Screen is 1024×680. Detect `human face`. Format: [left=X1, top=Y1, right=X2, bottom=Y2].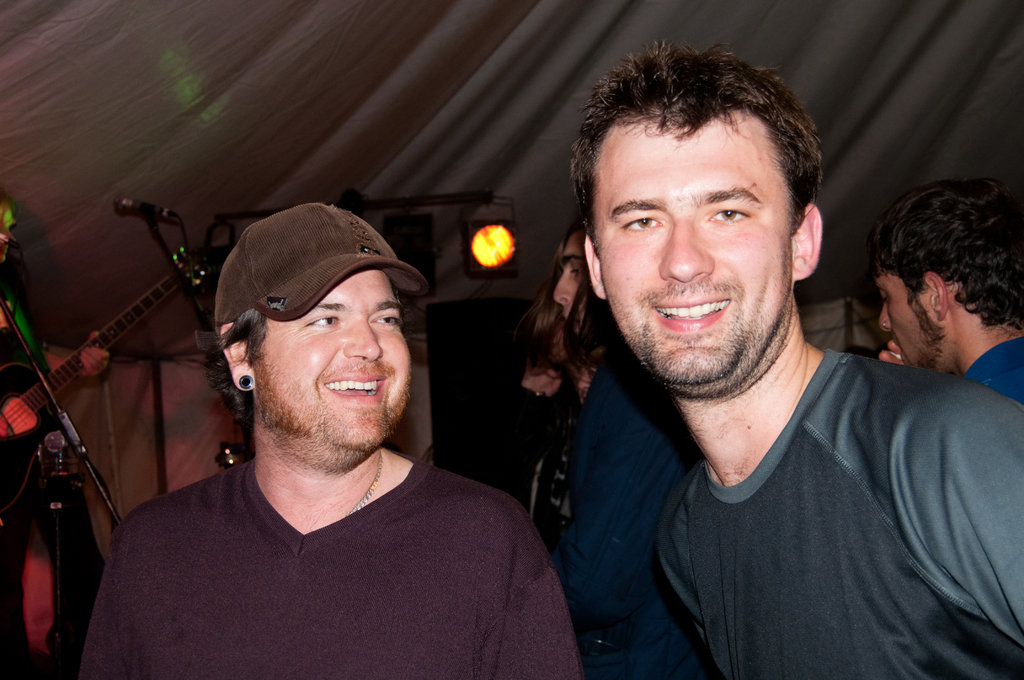
[left=245, top=271, right=412, bottom=459].
